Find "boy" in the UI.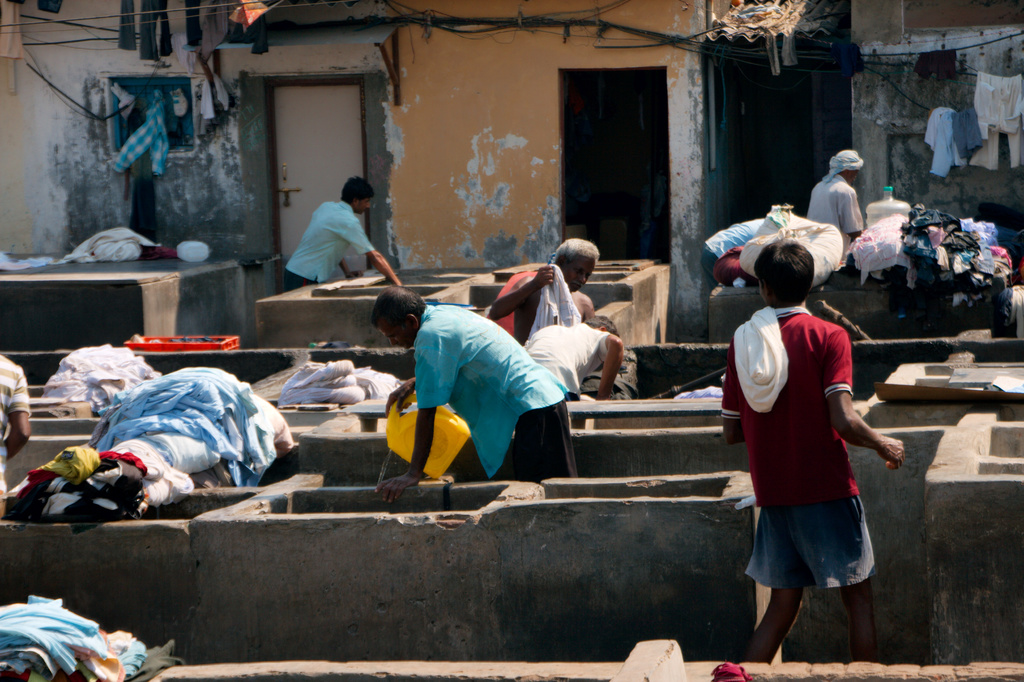
UI element at (left=724, top=228, right=899, bottom=670).
